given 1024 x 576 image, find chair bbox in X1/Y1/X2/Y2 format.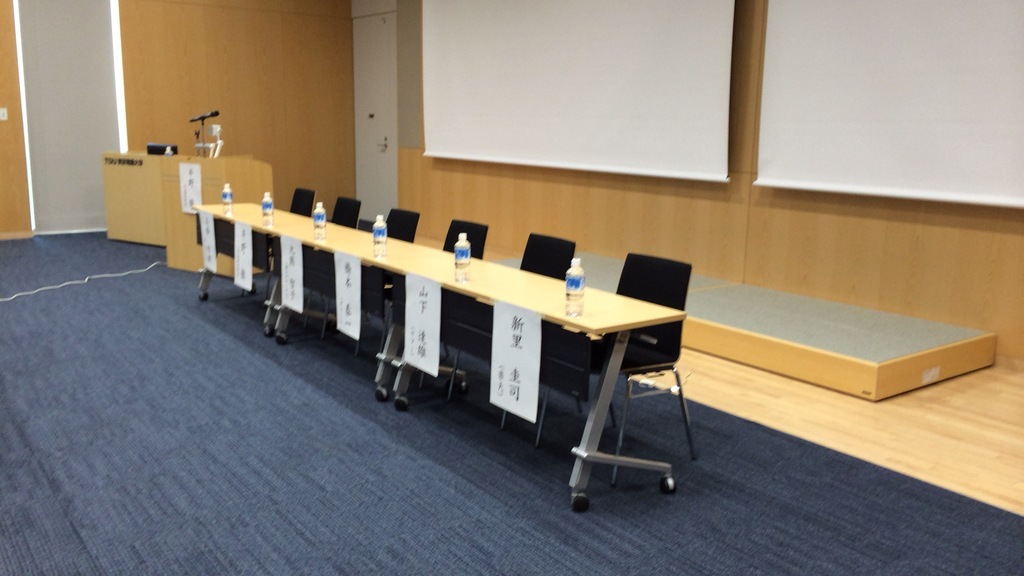
324/205/420/356.
